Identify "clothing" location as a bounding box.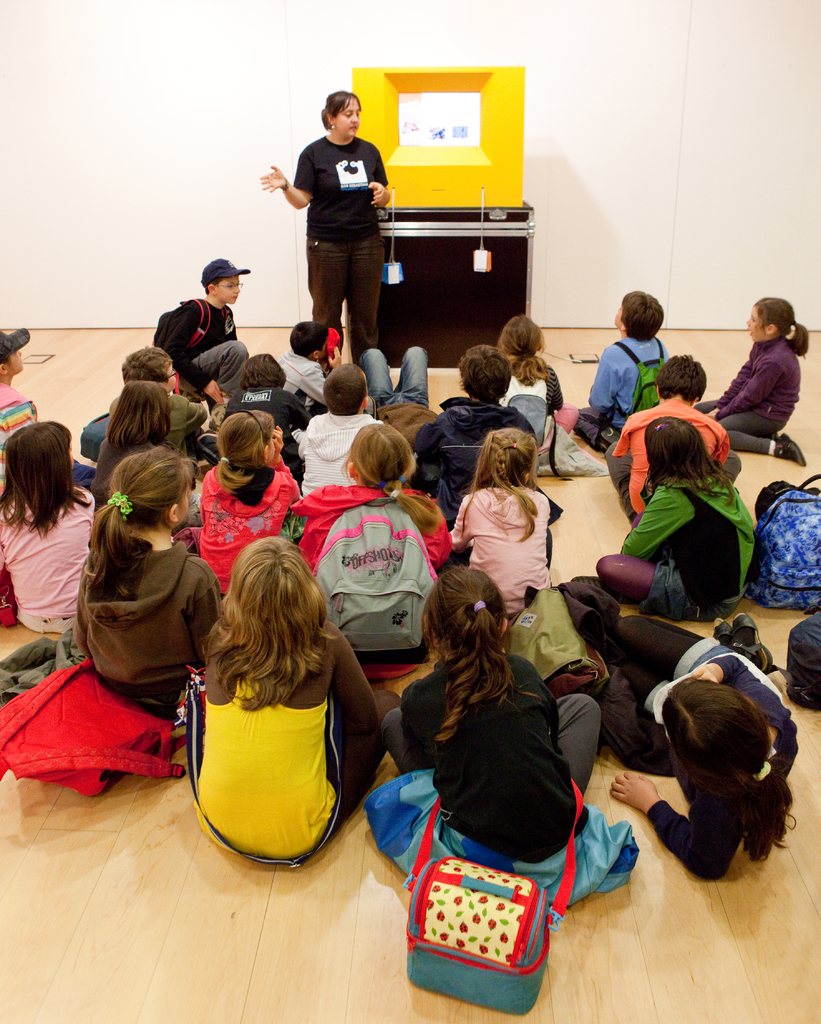
[282,479,444,694].
